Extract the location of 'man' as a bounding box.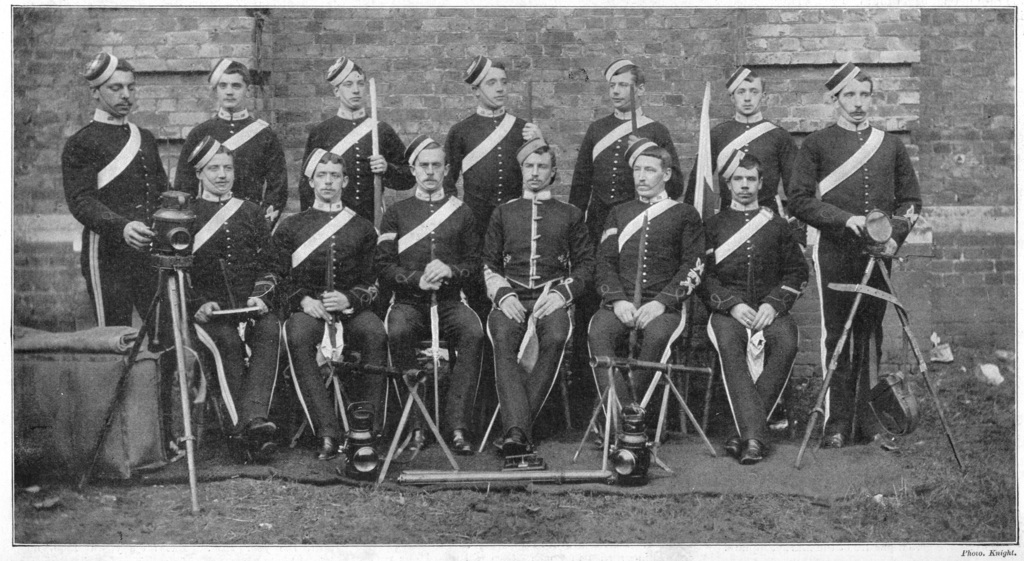
62, 49, 175, 327.
